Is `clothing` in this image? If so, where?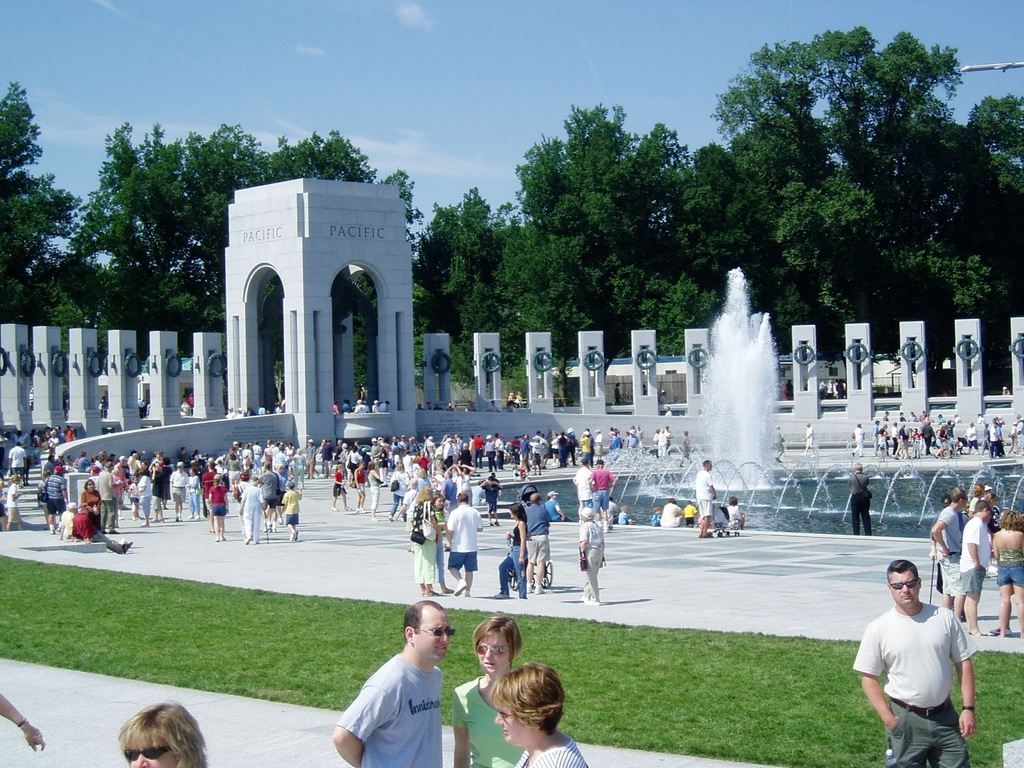
Yes, at [x1=370, y1=447, x2=376, y2=456].
